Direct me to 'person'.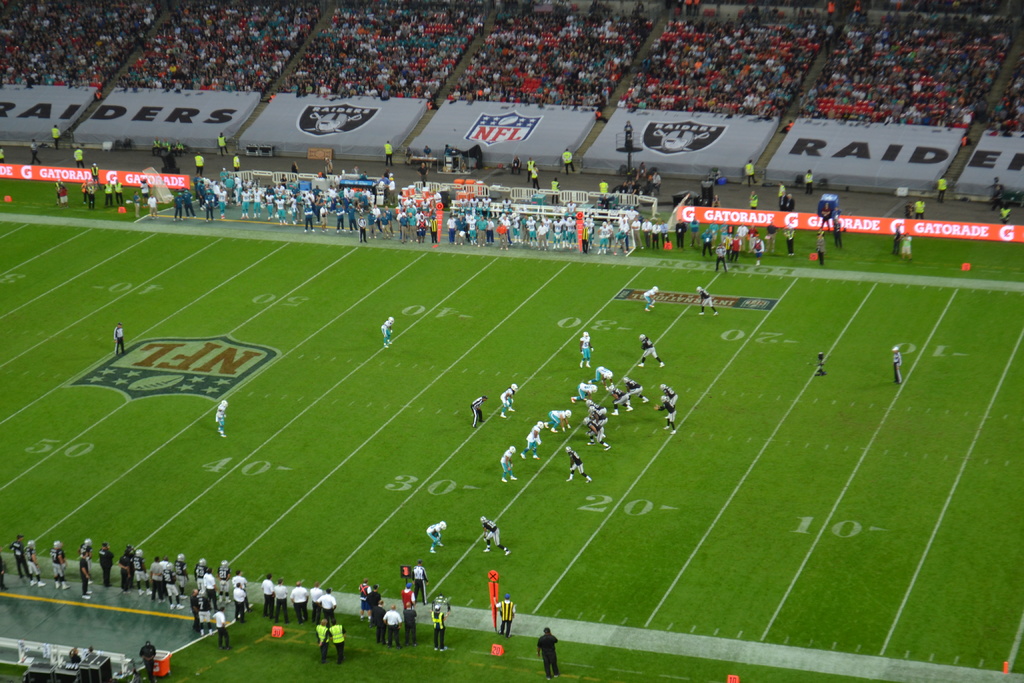
Direction: 216, 133, 227, 153.
